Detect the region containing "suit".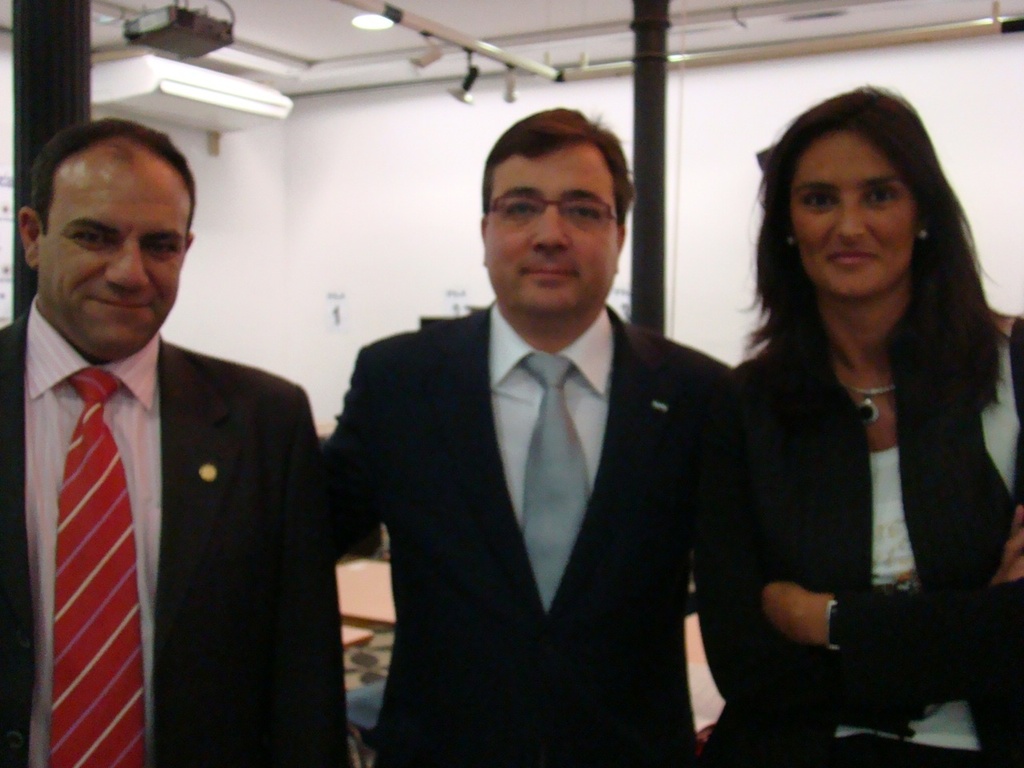
bbox(694, 302, 1023, 767).
